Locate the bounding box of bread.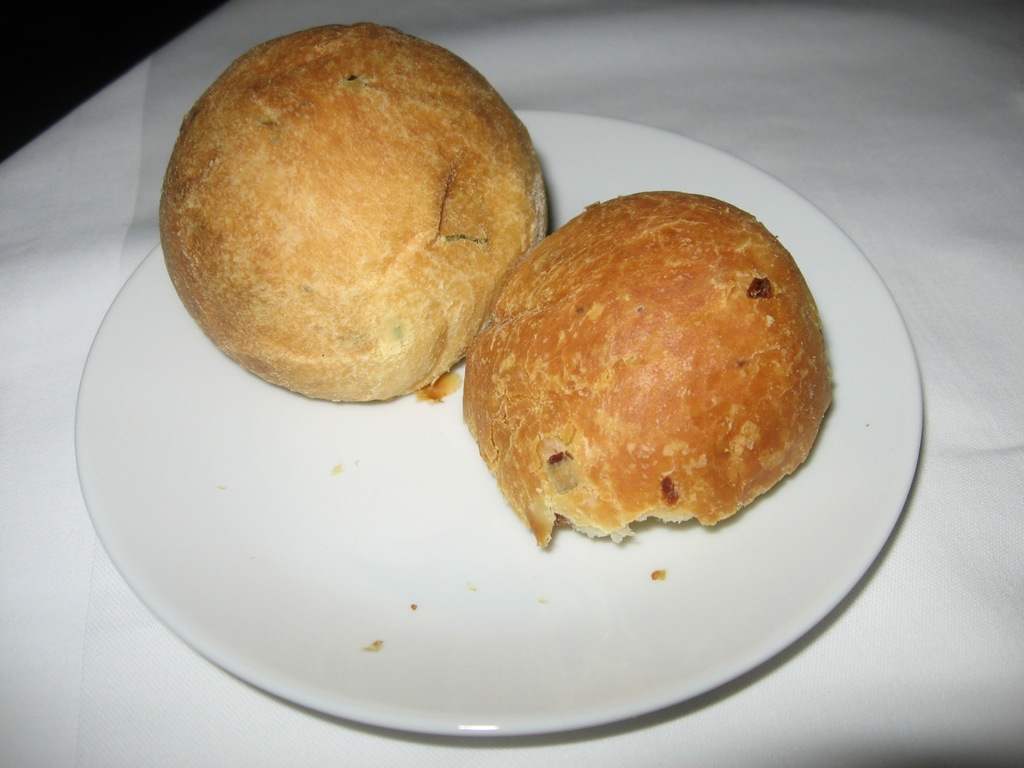
Bounding box: (left=466, top=198, right=838, bottom=550).
